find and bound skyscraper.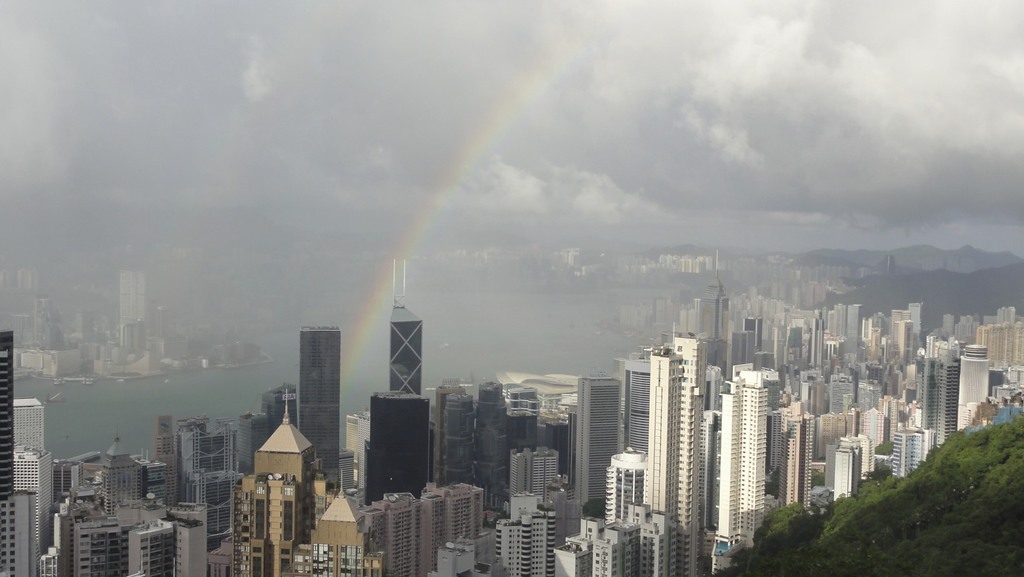
Bound: 503 469 550 573.
